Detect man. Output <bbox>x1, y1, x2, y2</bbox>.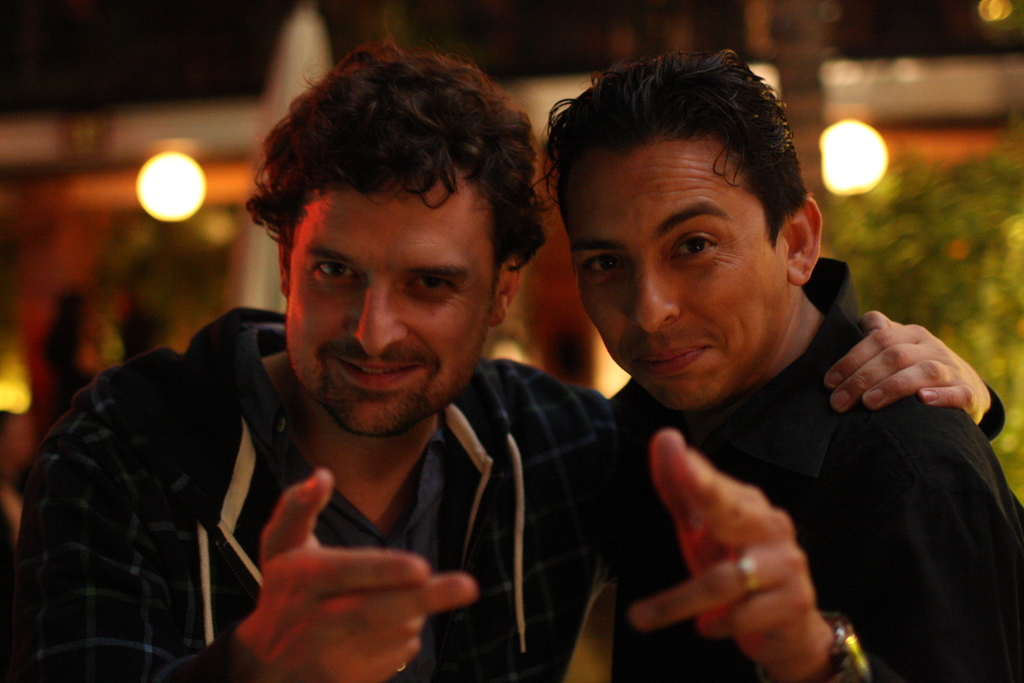
<bbox>10, 37, 1010, 682</bbox>.
